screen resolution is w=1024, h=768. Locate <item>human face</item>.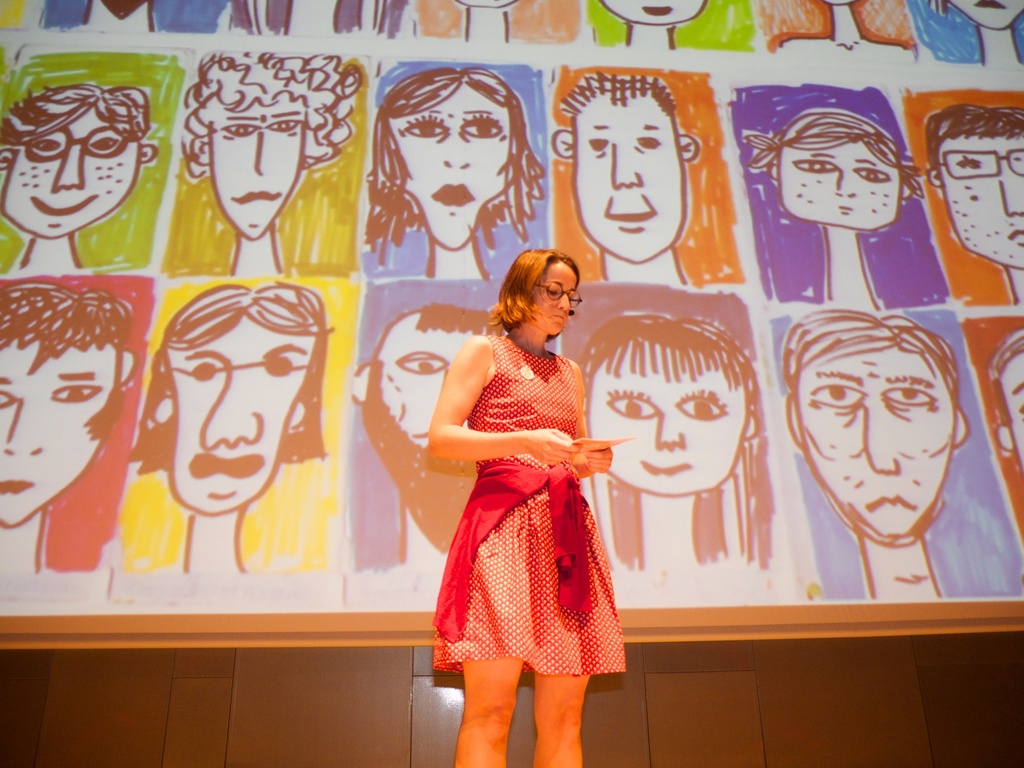
173,315,316,516.
